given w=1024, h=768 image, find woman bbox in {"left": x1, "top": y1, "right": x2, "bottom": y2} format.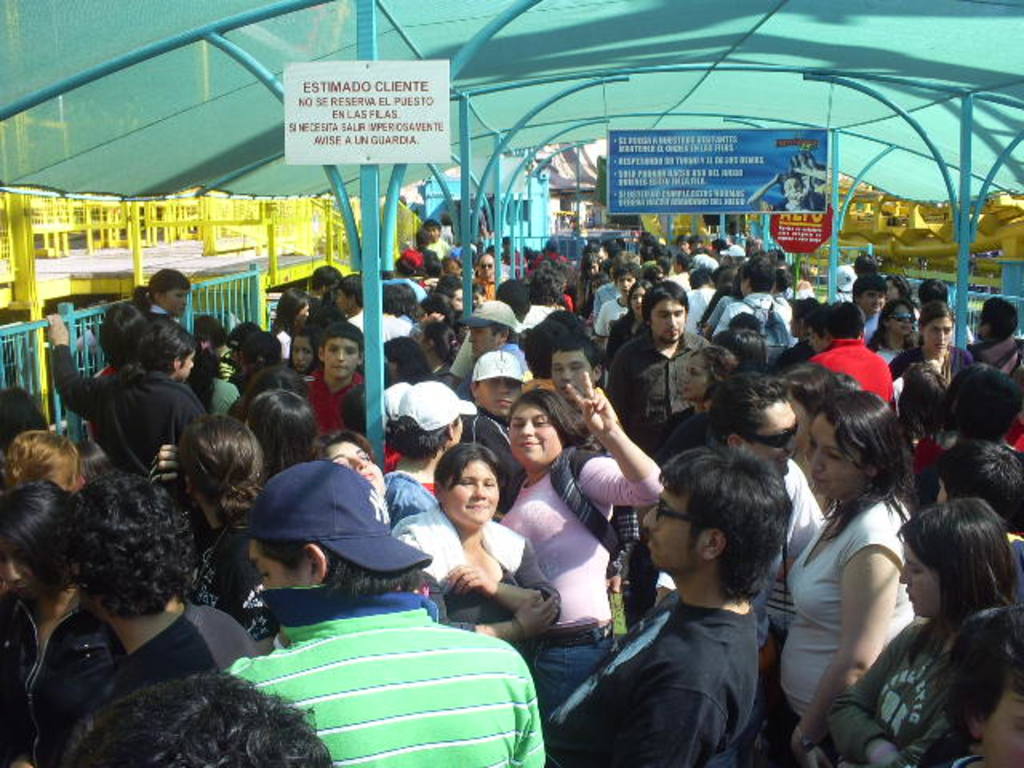
{"left": 315, "top": 432, "right": 384, "bottom": 512}.
